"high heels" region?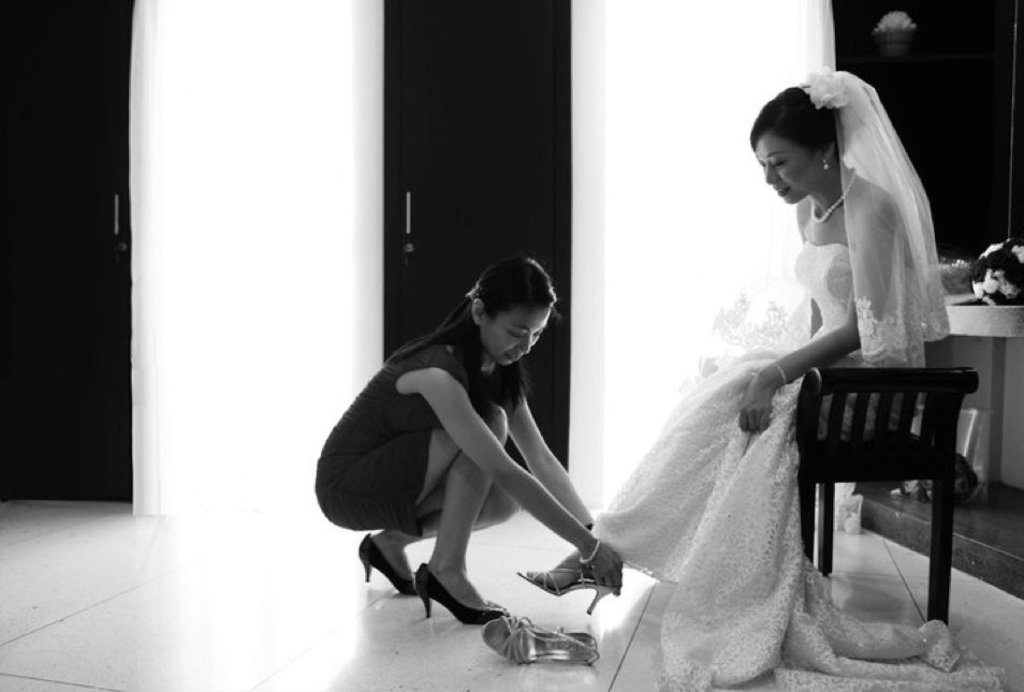
{"left": 483, "top": 616, "right": 600, "bottom": 669}
